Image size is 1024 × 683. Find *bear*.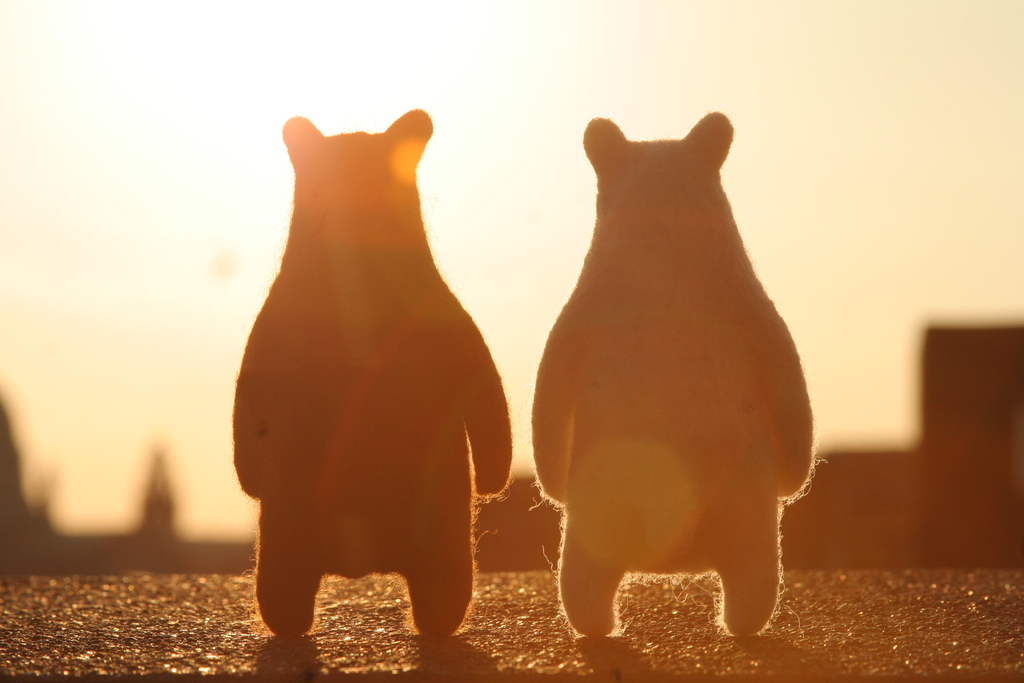
[228, 106, 511, 636].
